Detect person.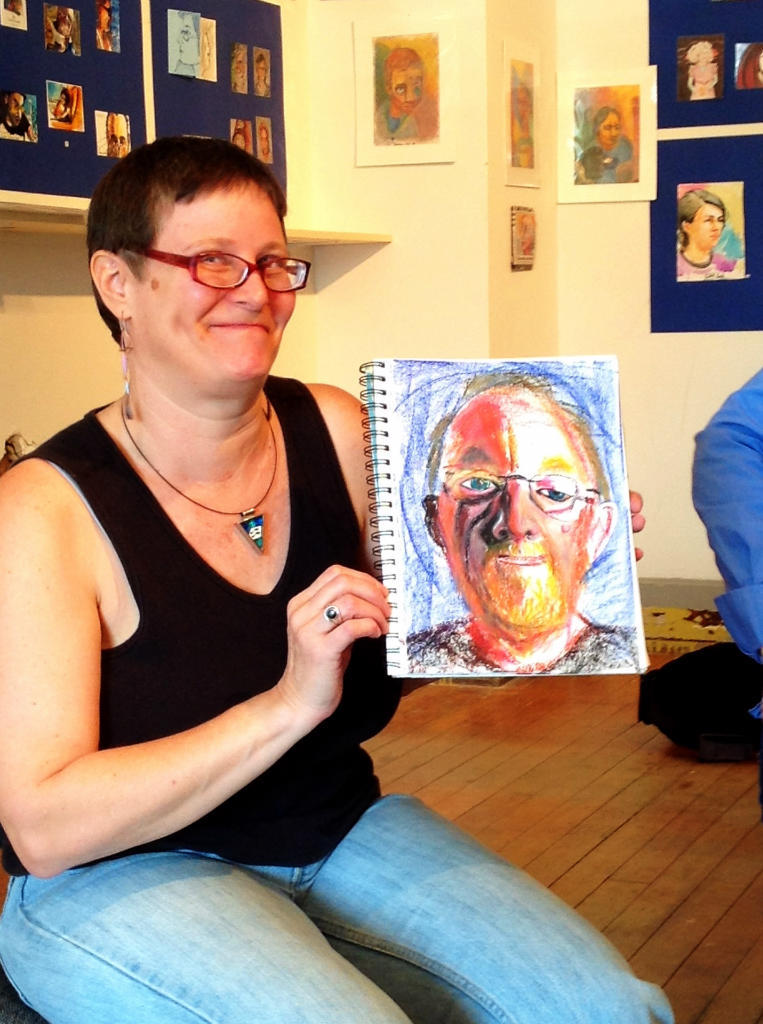
Detected at (x1=0, y1=87, x2=40, y2=143).
